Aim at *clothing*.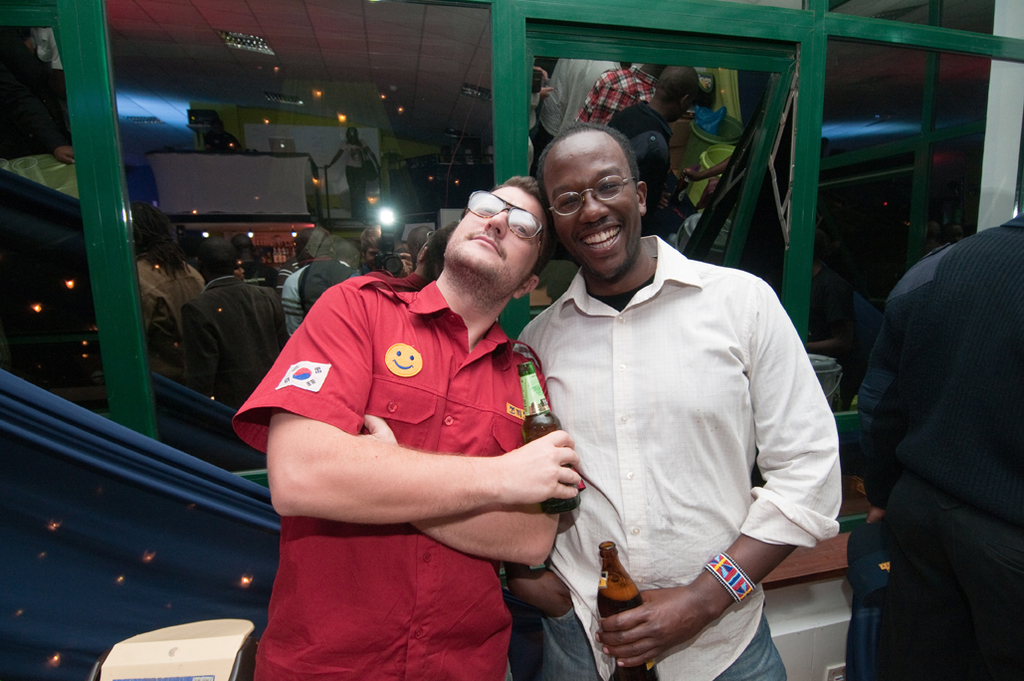
Aimed at {"left": 842, "top": 207, "right": 1023, "bottom": 680}.
